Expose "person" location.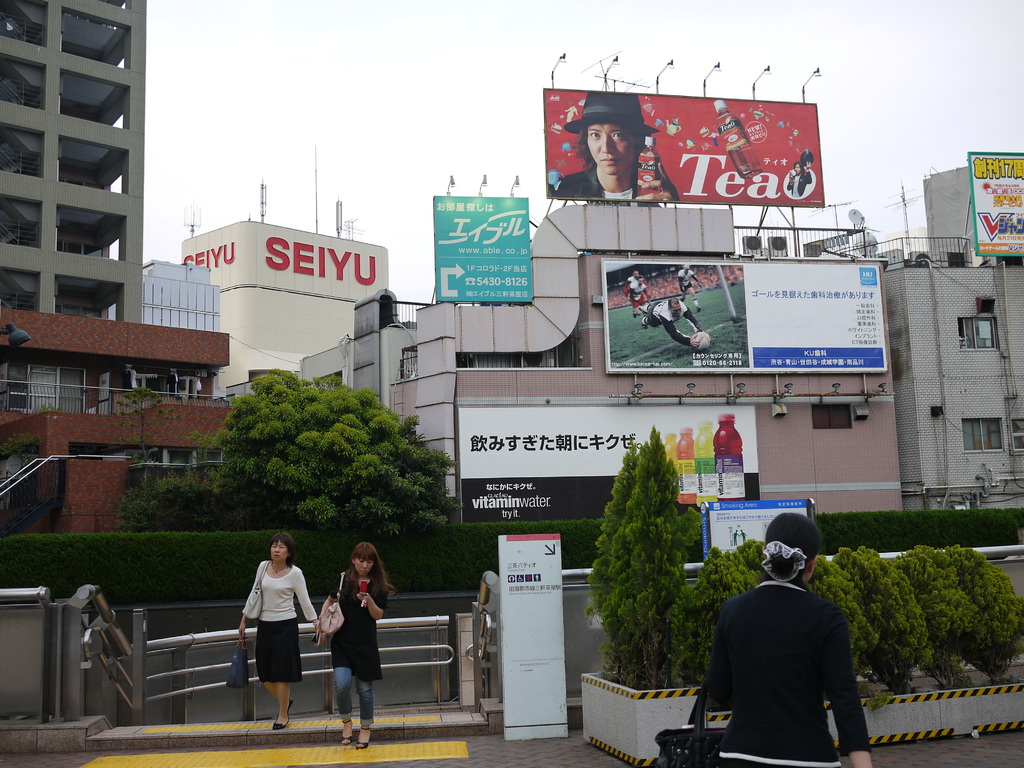
Exposed at left=232, top=535, right=302, bottom=732.
